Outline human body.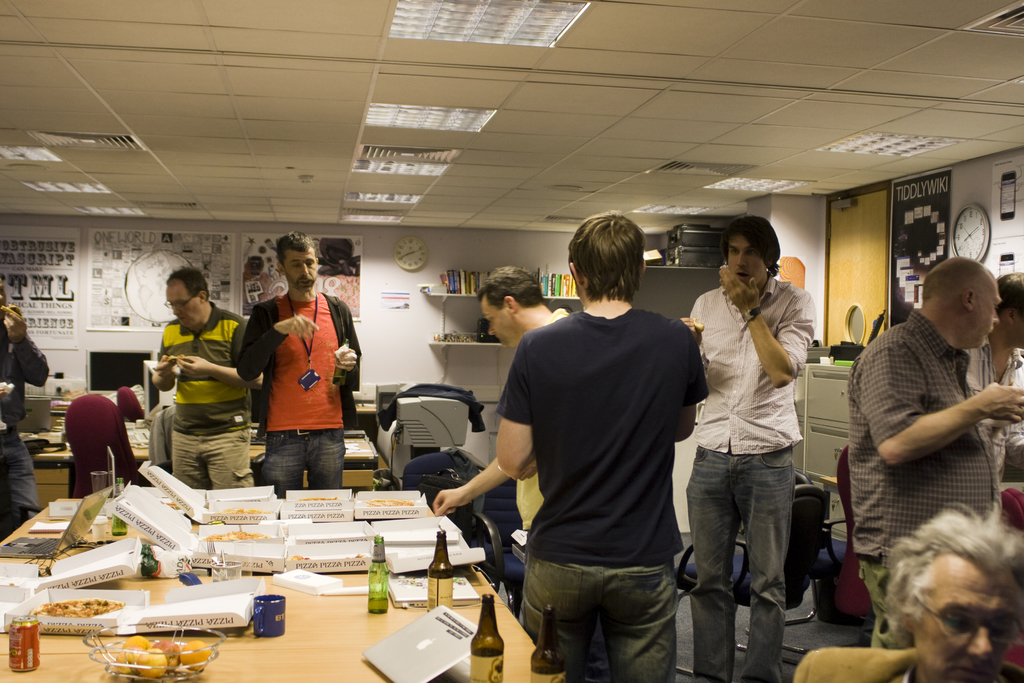
Outline: x1=235, y1=229, x2=364, y2=491.
